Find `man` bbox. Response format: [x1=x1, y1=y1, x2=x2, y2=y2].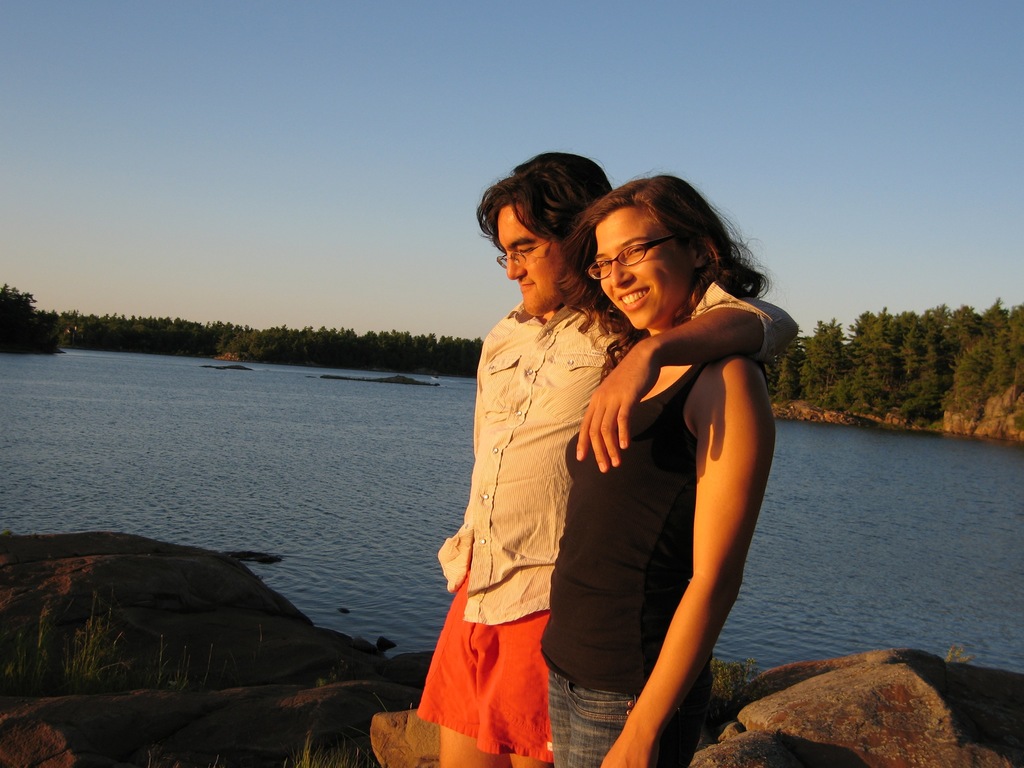
[x1=415, y1=152, x2=799, y2=767].
